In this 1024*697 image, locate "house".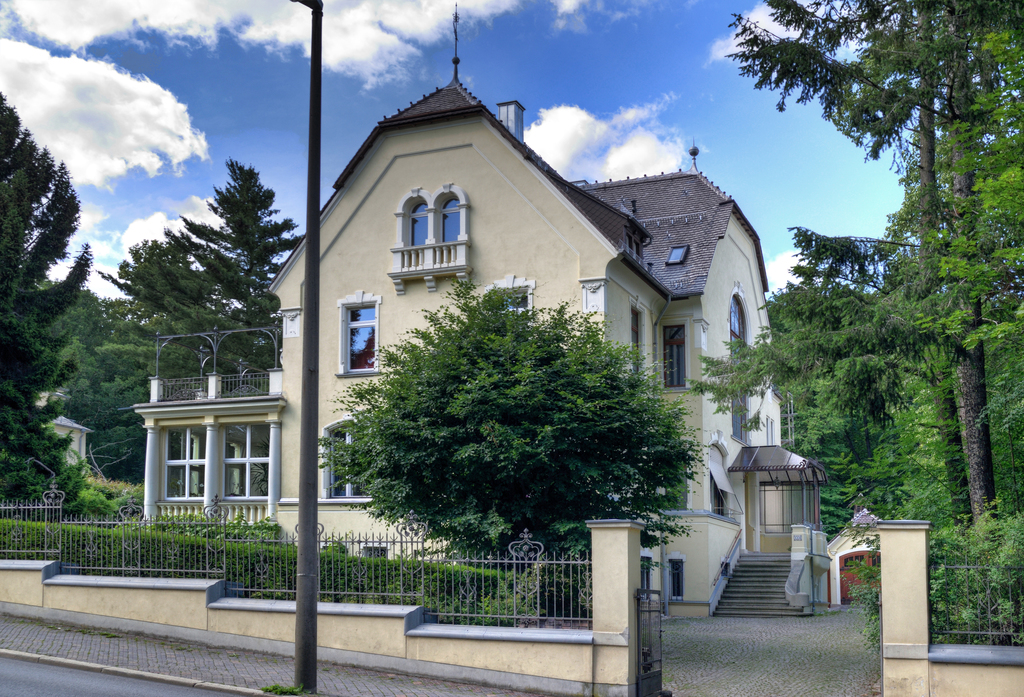
Bounding box: 579:136:834:556.
